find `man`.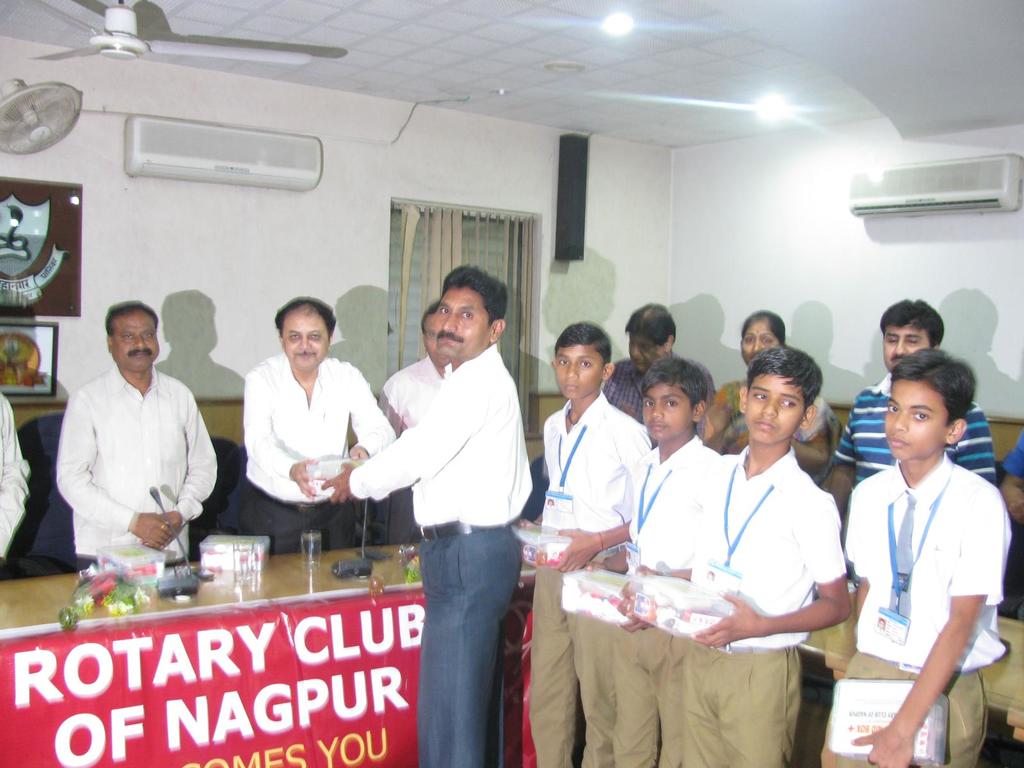
BBox(817, 294, 994, 508).
